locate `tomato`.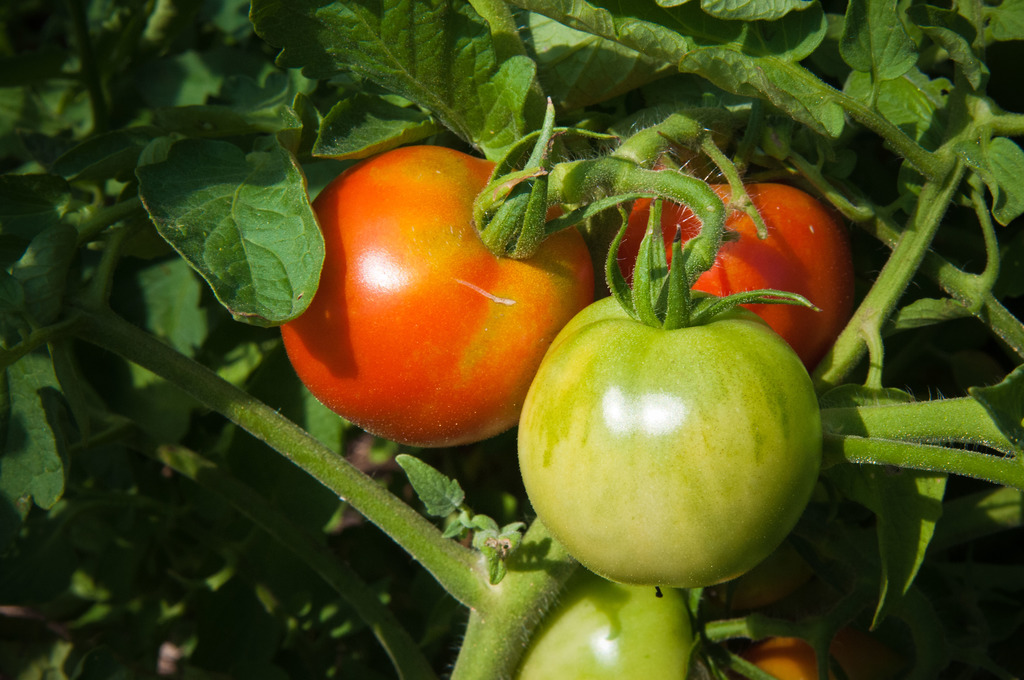
Bounding box: (514,284,811,592).
